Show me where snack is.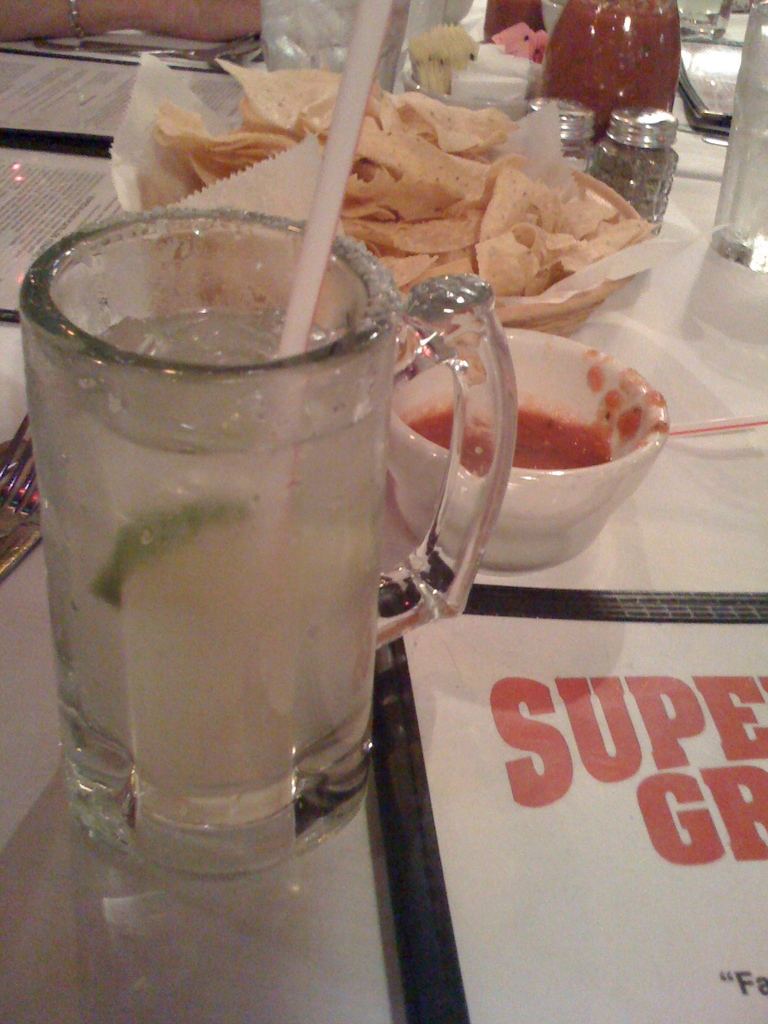
snack is at bbox(492, 24, 550, 68).
